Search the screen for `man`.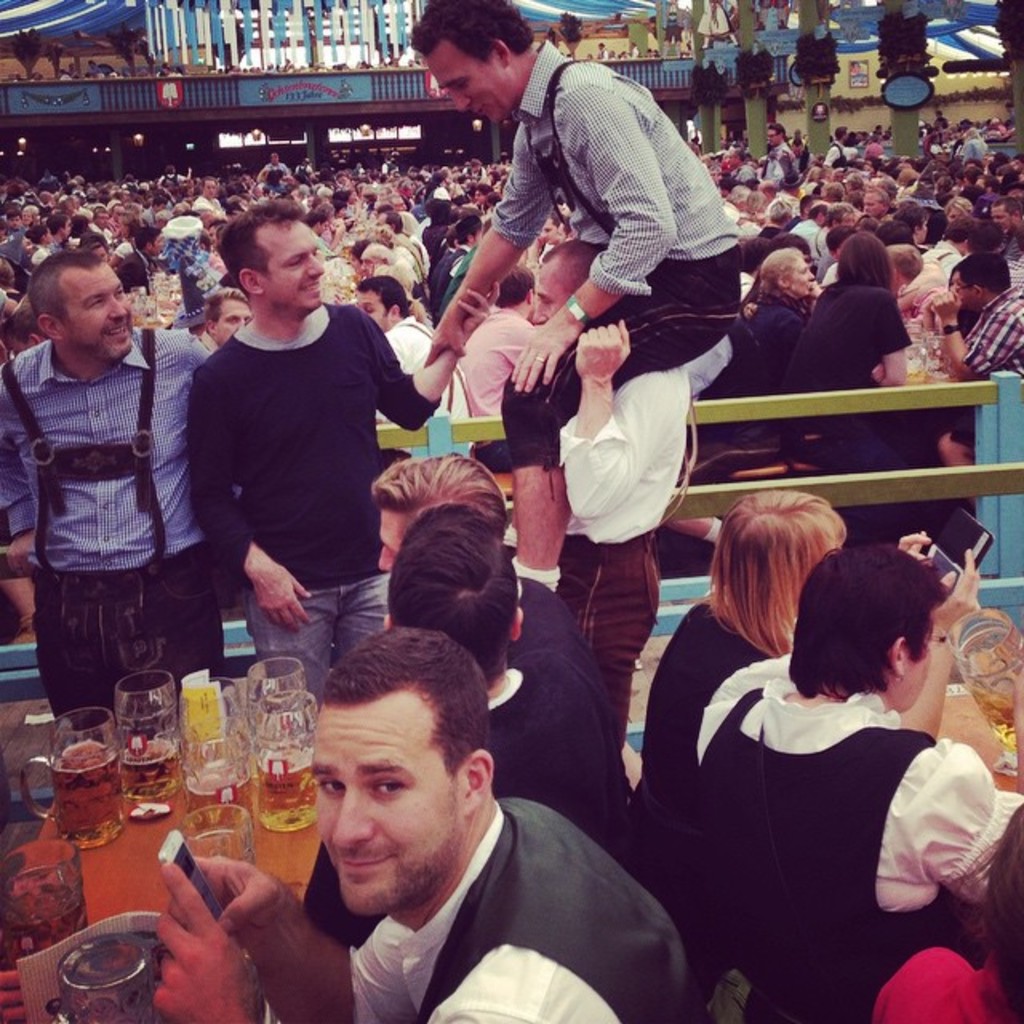
Found at (left=856, top=184, right=888, bottom=219).
